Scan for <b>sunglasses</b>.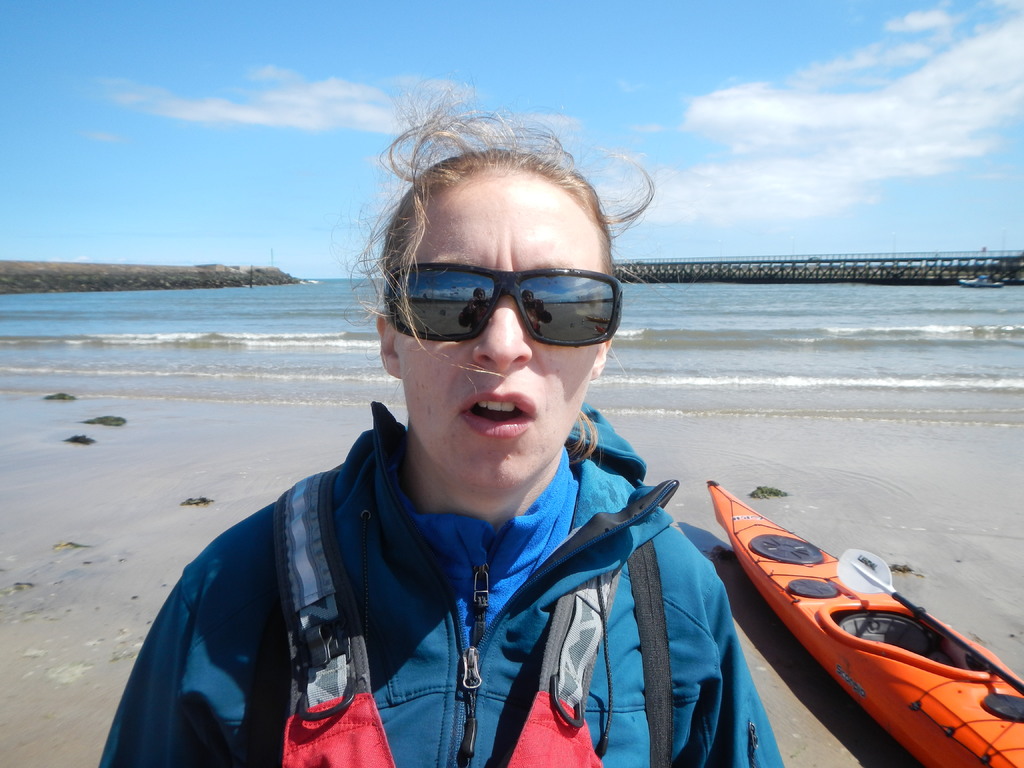
Scan result: Rect(378, 260, 619, 351).
